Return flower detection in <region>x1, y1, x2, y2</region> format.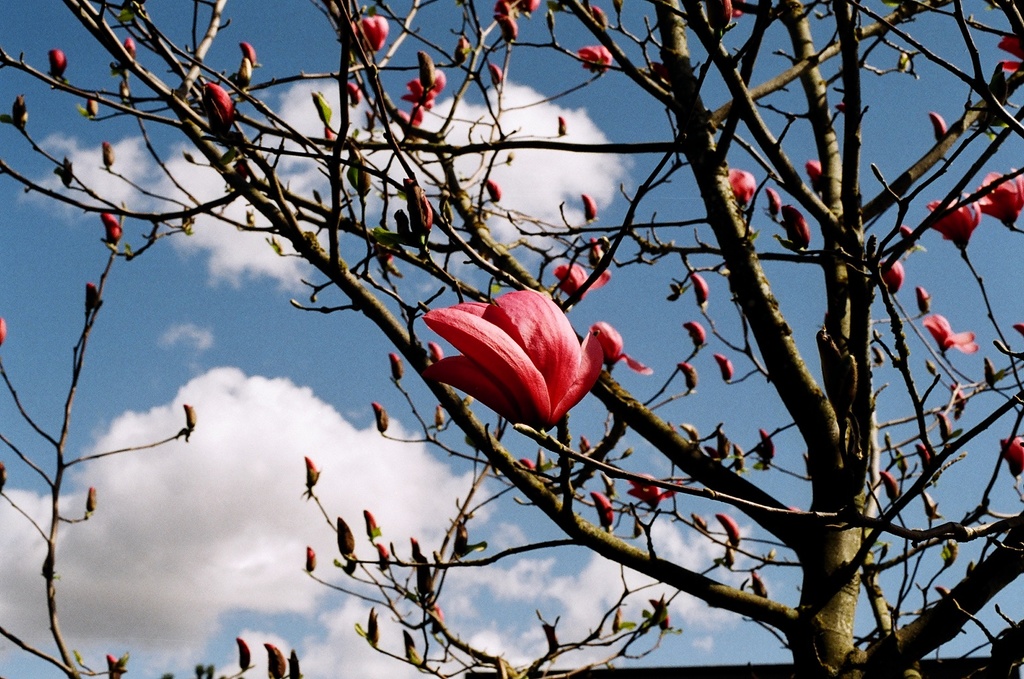
<region>256, 641, 287, 678</region>.
